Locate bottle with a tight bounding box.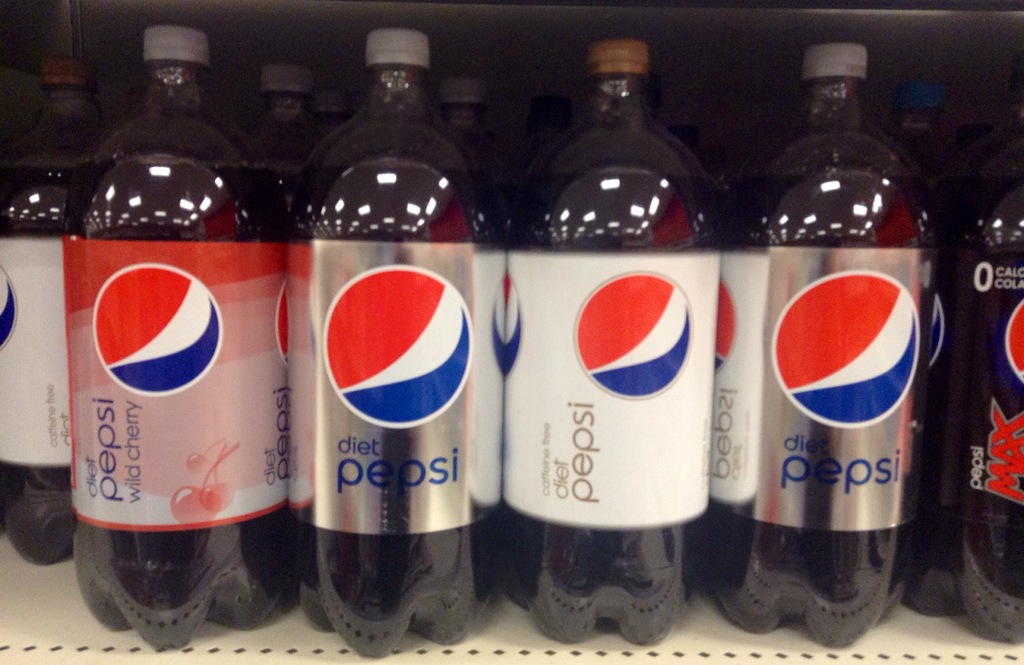
region(407, 62, 515, 241).
